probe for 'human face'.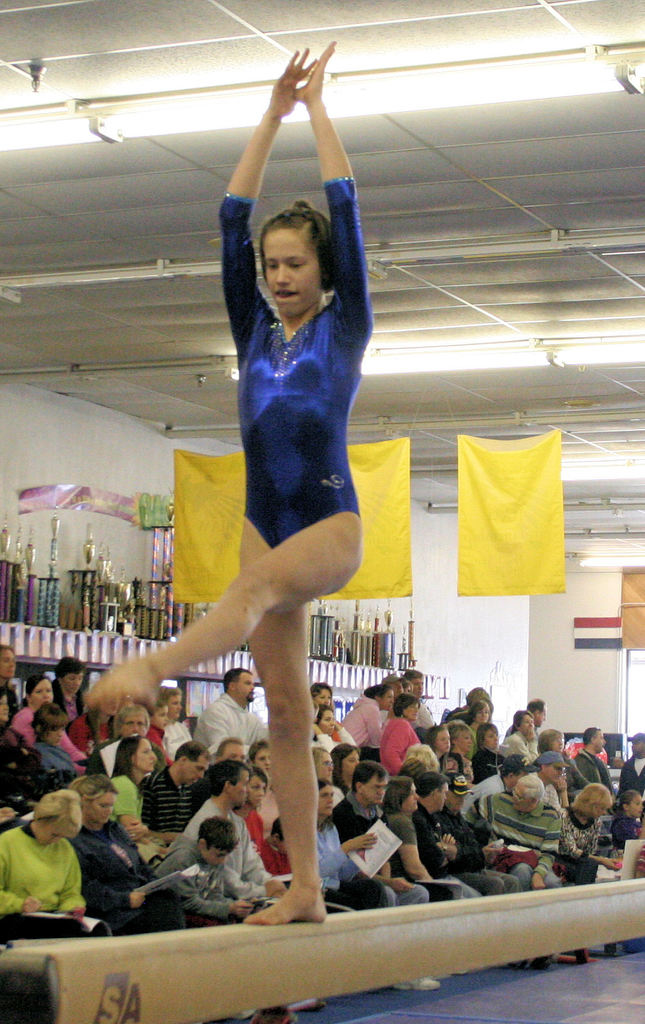
Probe result: box(31, 677, 54, 705).
